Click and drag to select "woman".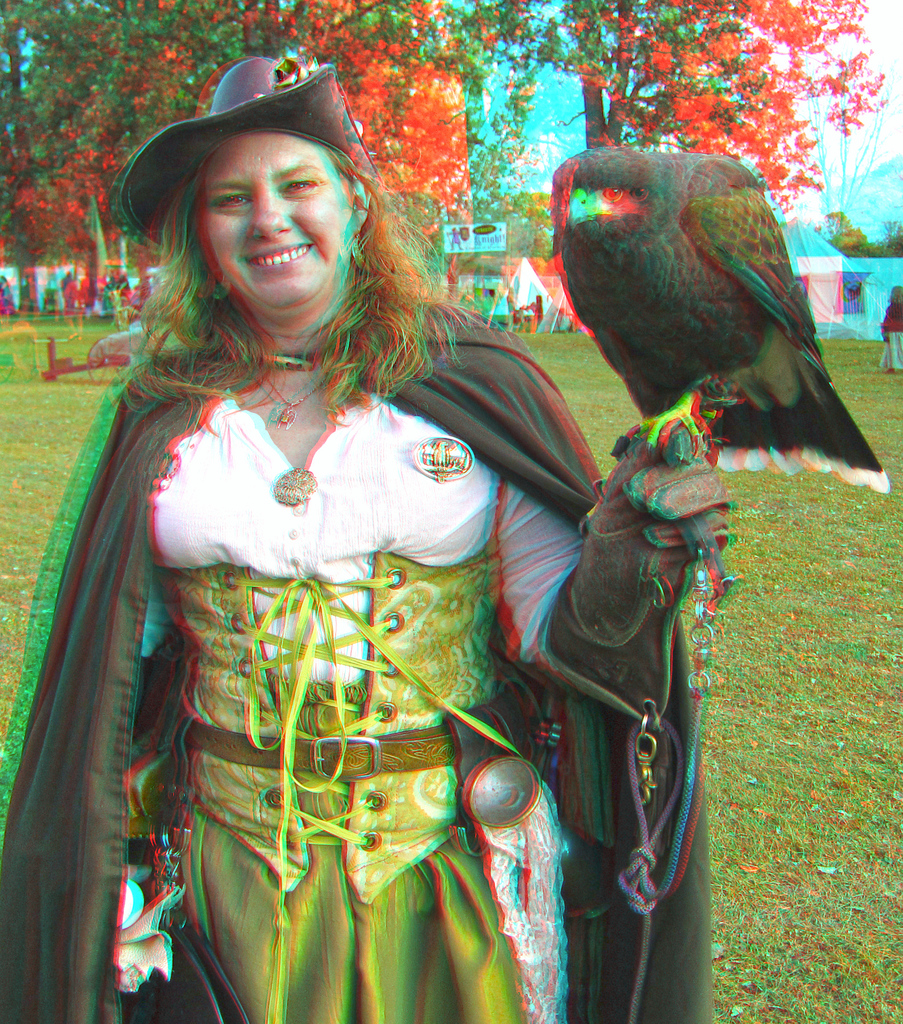
Selection: (left=877, top=288, right=902, bottom=374).
